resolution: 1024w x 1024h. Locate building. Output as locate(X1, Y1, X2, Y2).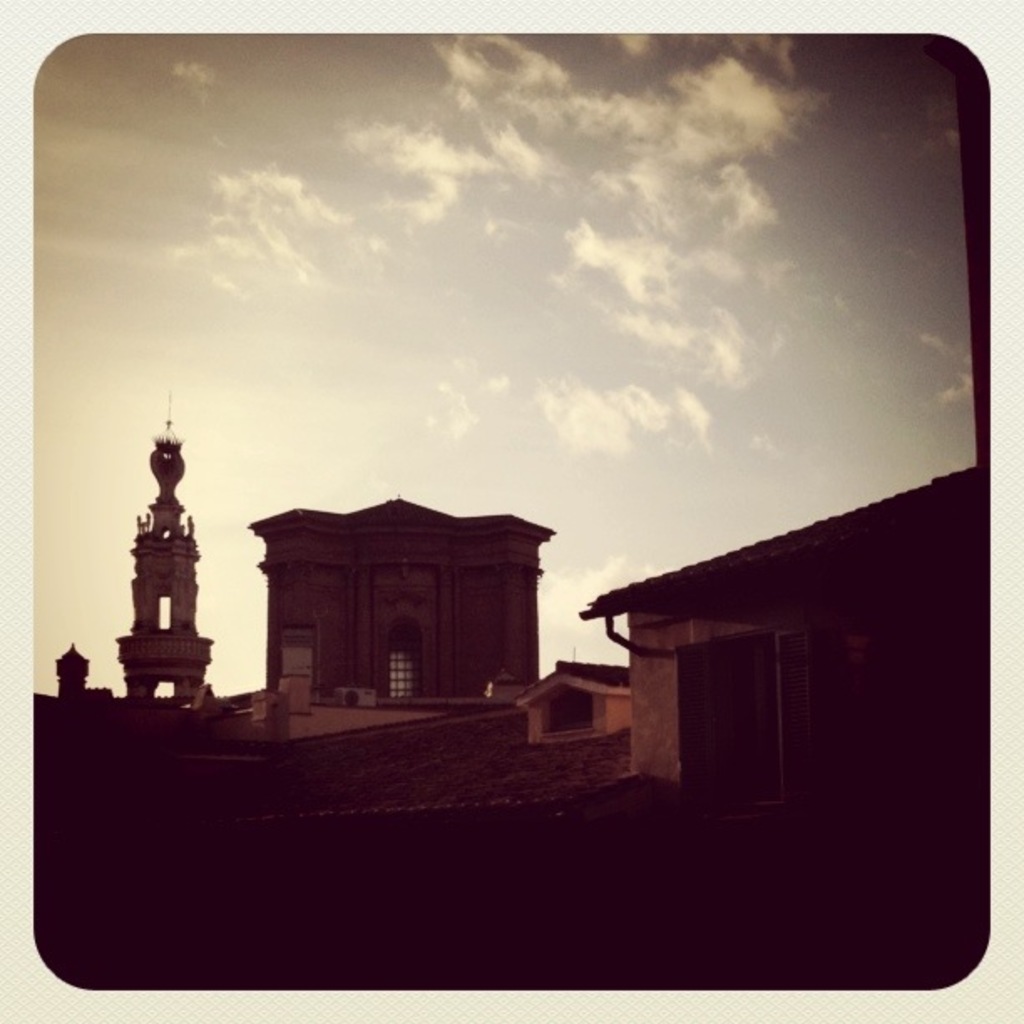
locate(249, 494, 559, 704).
